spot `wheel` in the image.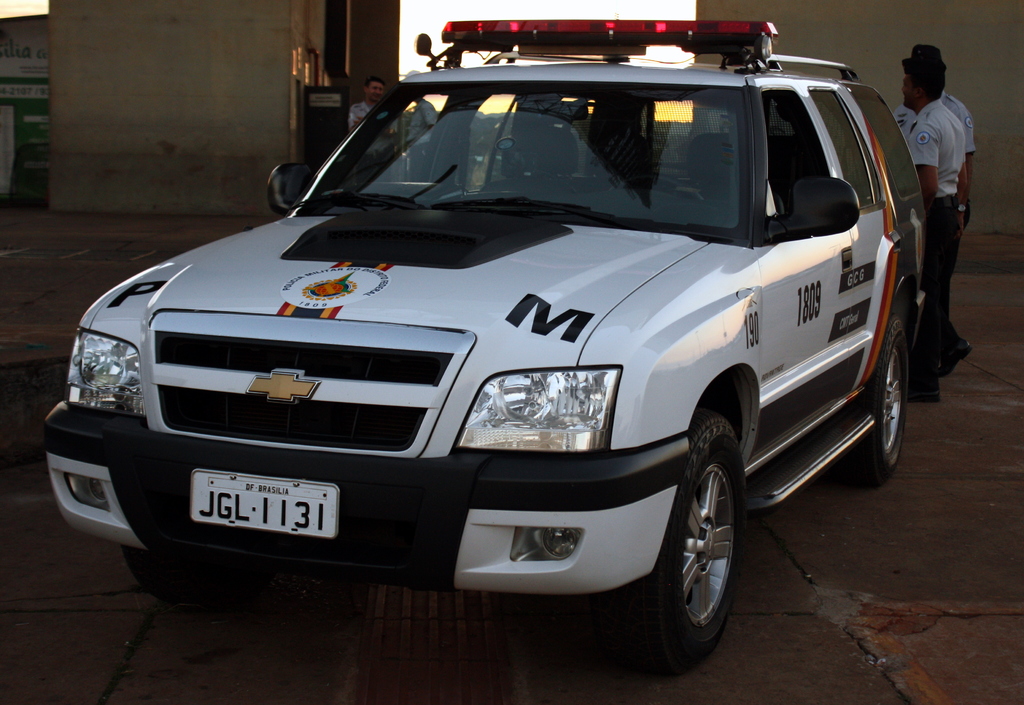
`wheel` found at 120/545/265/612.
